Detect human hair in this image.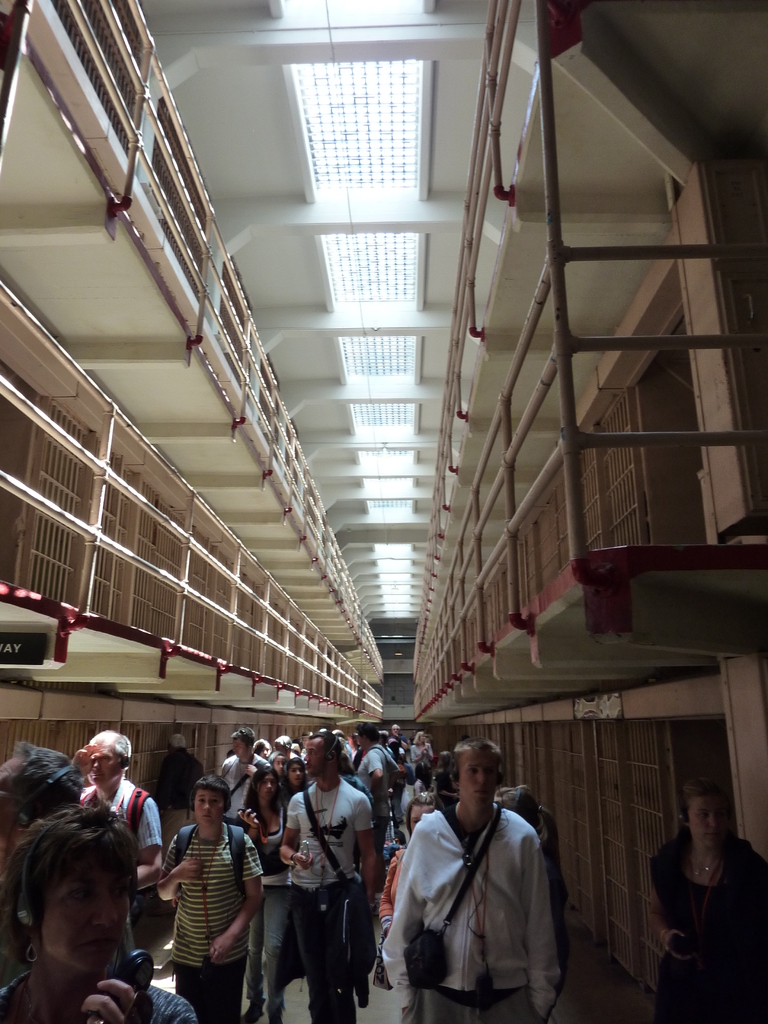
Detection: {"x1": 312, "y1": 730, "x2": 340, "y2": 772}.
